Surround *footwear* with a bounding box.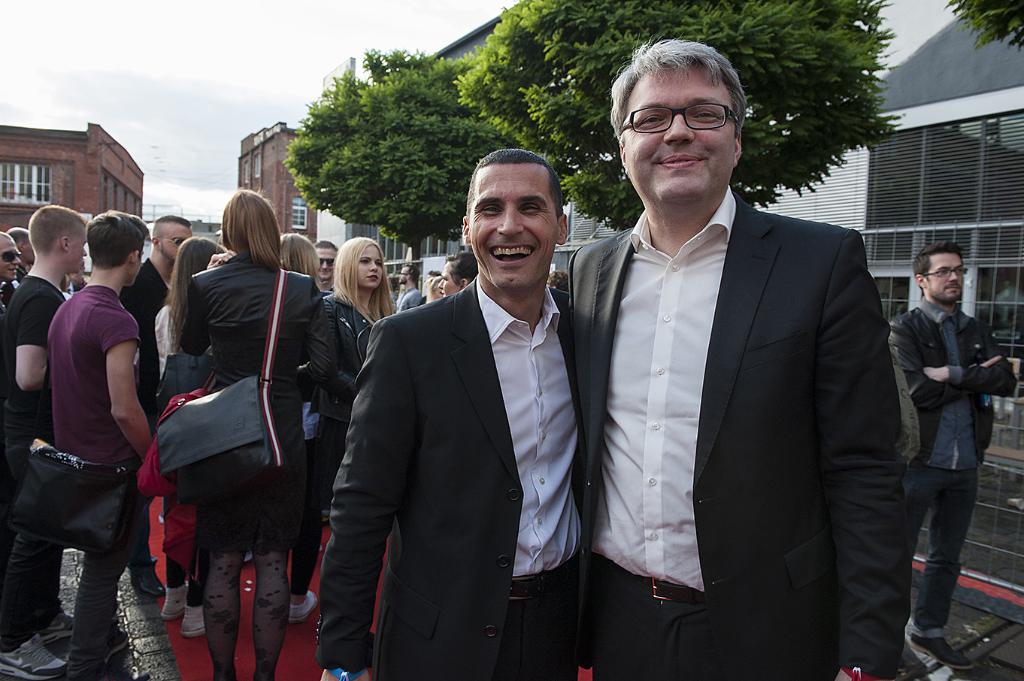
box(291, 591, 315, 624).
